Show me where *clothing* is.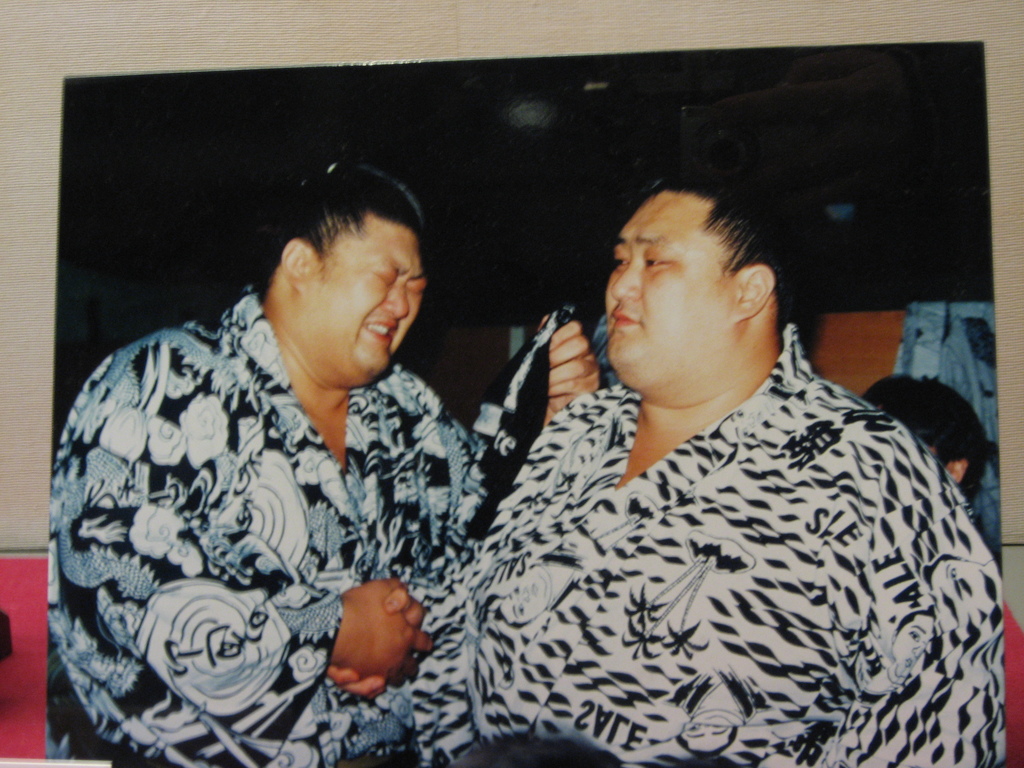
*clothing* is at bbox(44, 286, 462, 767).
